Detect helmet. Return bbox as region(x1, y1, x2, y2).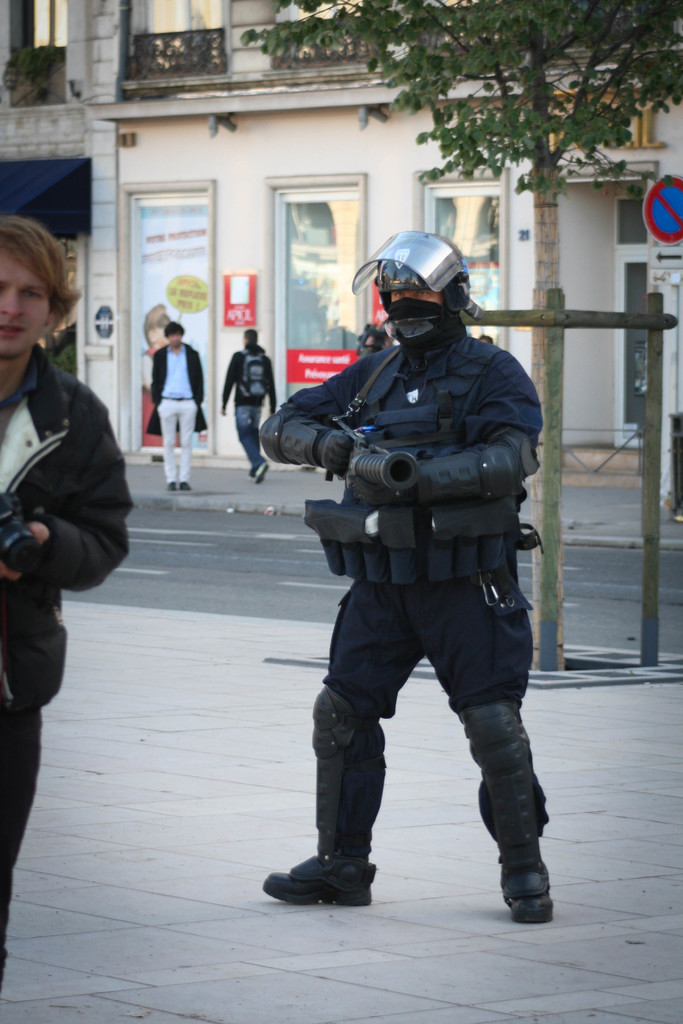
region(358, 232, 480, 344).
